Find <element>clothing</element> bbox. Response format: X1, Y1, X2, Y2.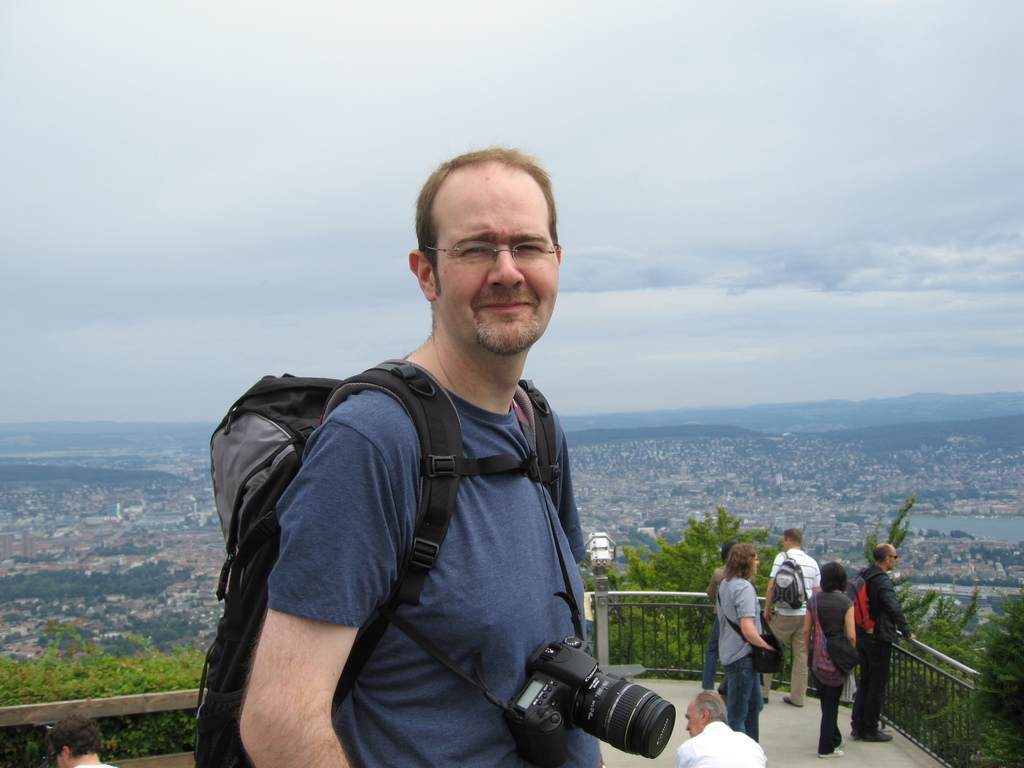
205, 303, 644, 757.
